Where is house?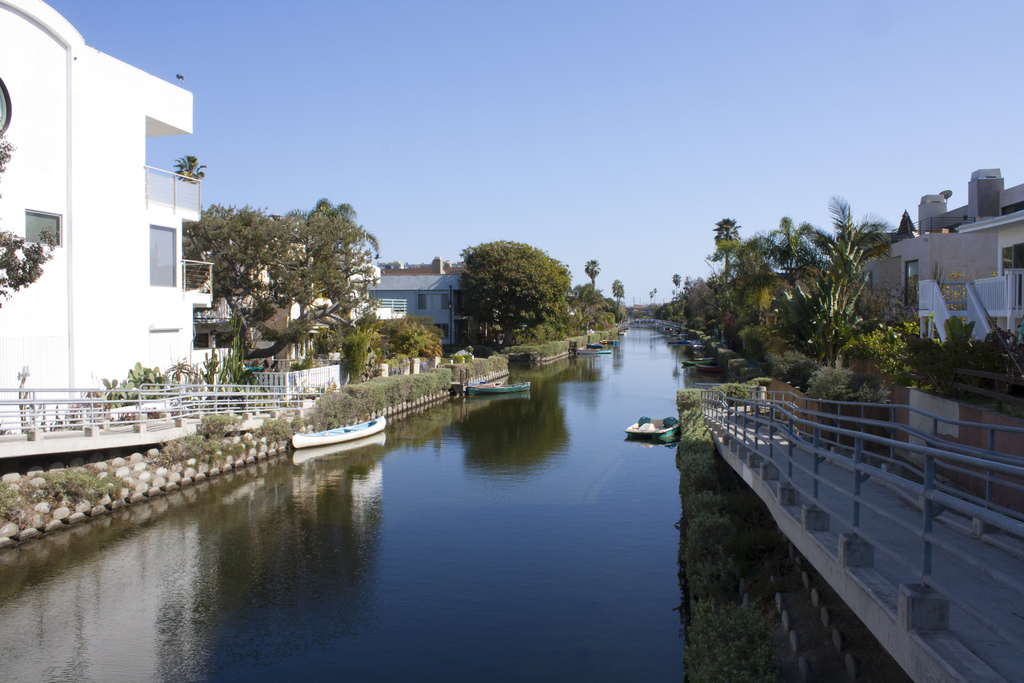
region(350, 251, 466, 343).
